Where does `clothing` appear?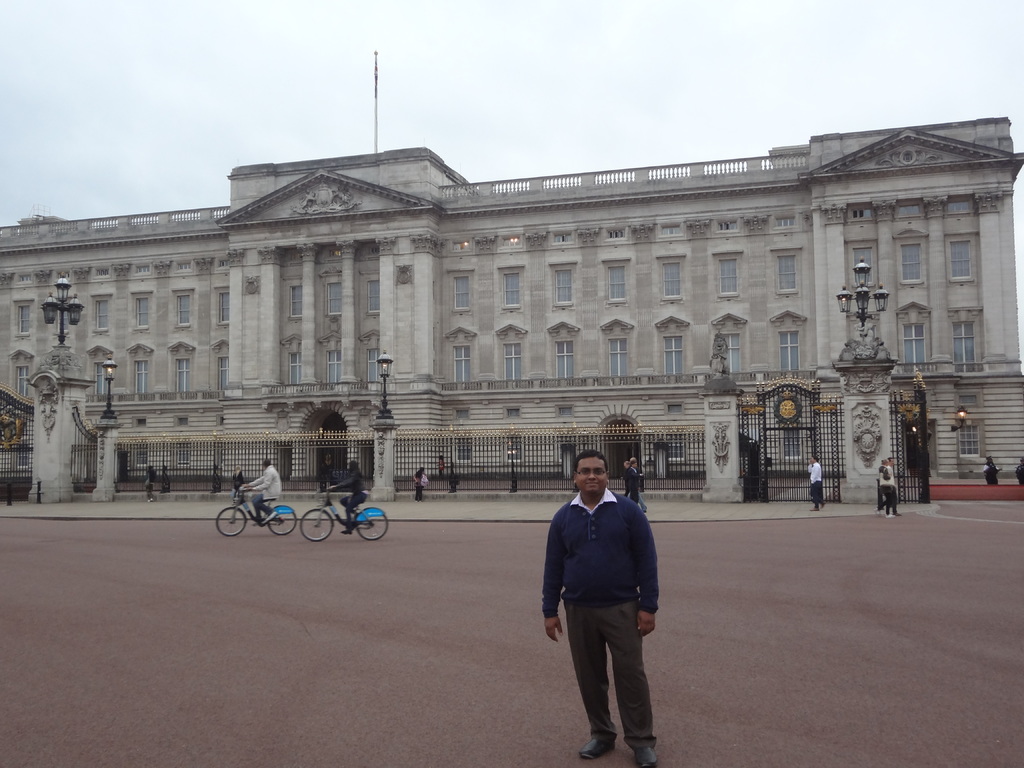
Appears at (x1=625, y1=469, x2=649, y2=509).
